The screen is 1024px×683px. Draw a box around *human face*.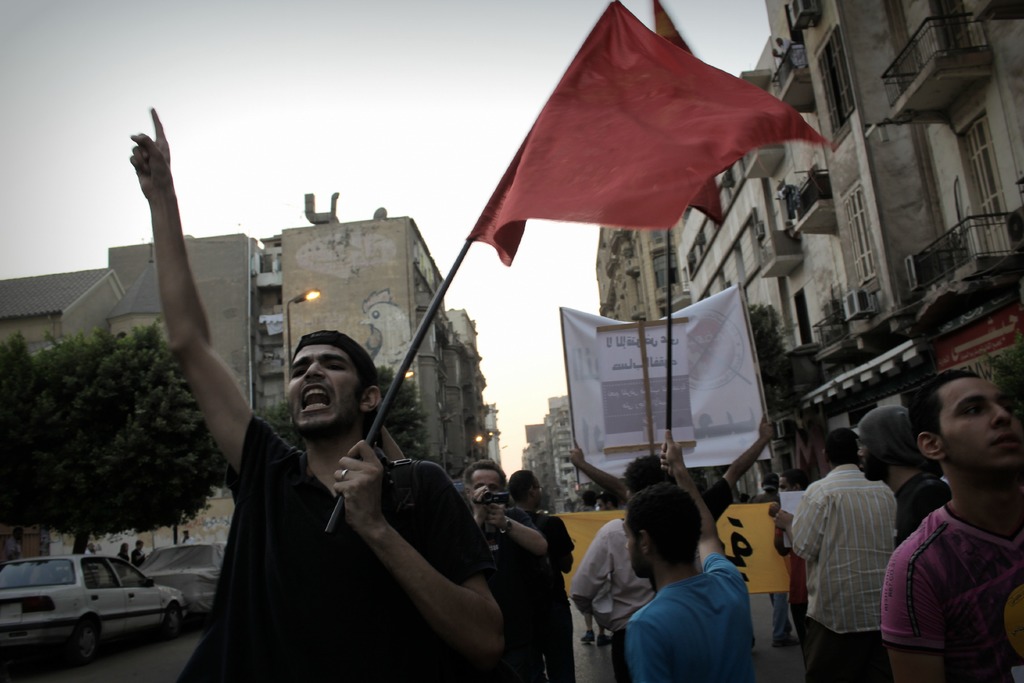
l=942, t=375, r=1023, b=470.
